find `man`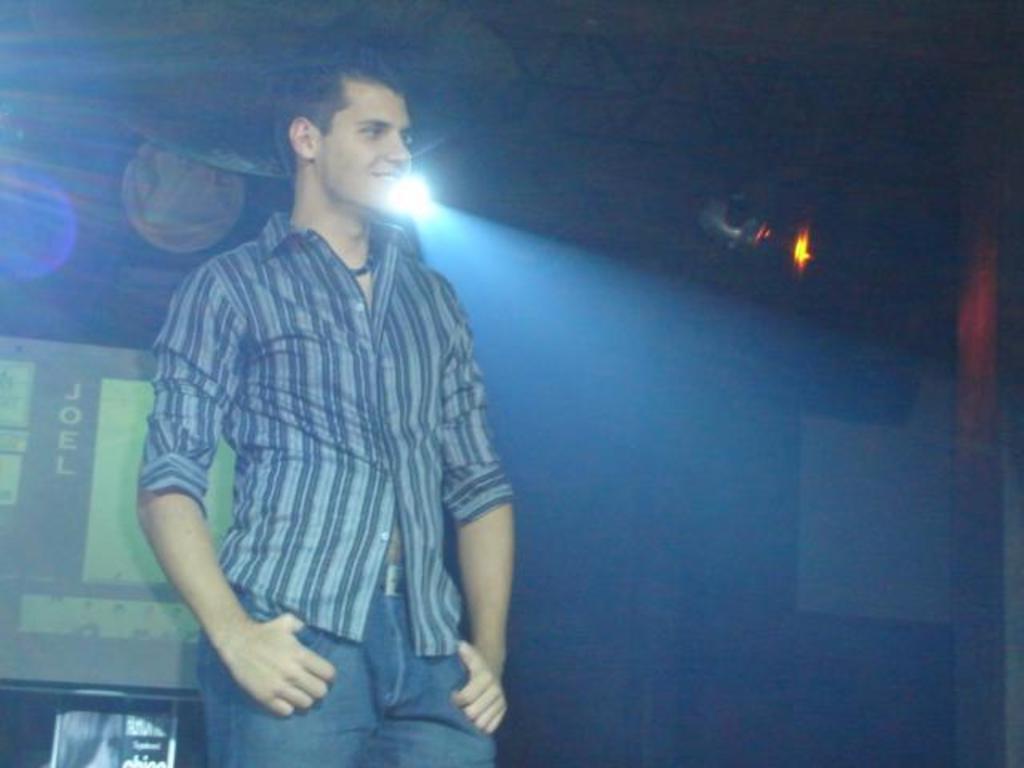
[x1=120, y1=40, x2=525, y2=758]
